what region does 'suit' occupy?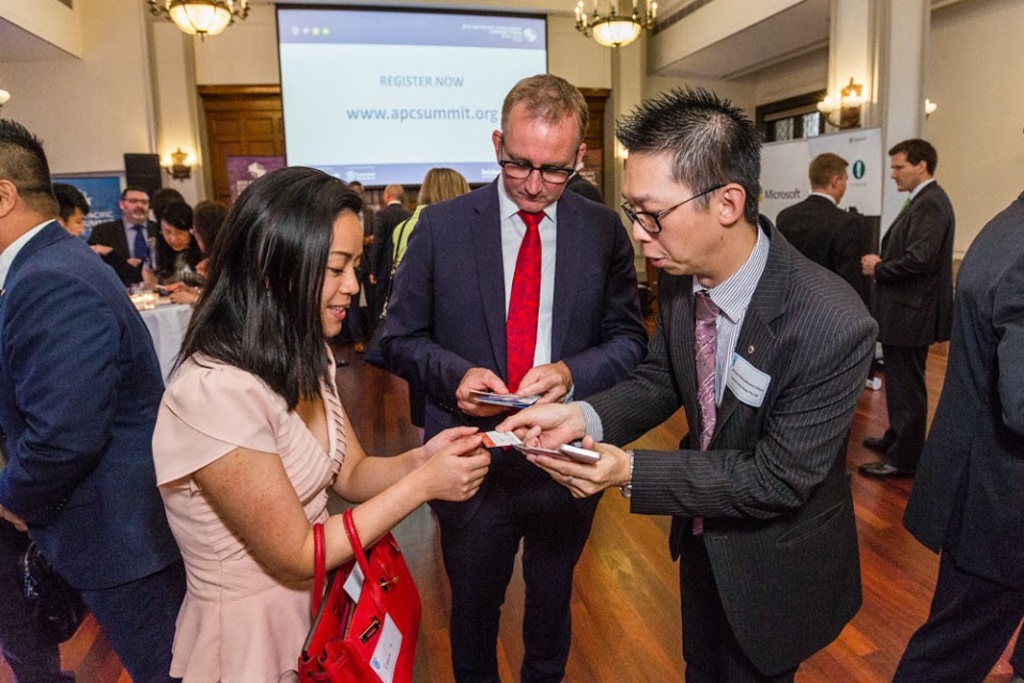
box(88, 216, 159, 291).
